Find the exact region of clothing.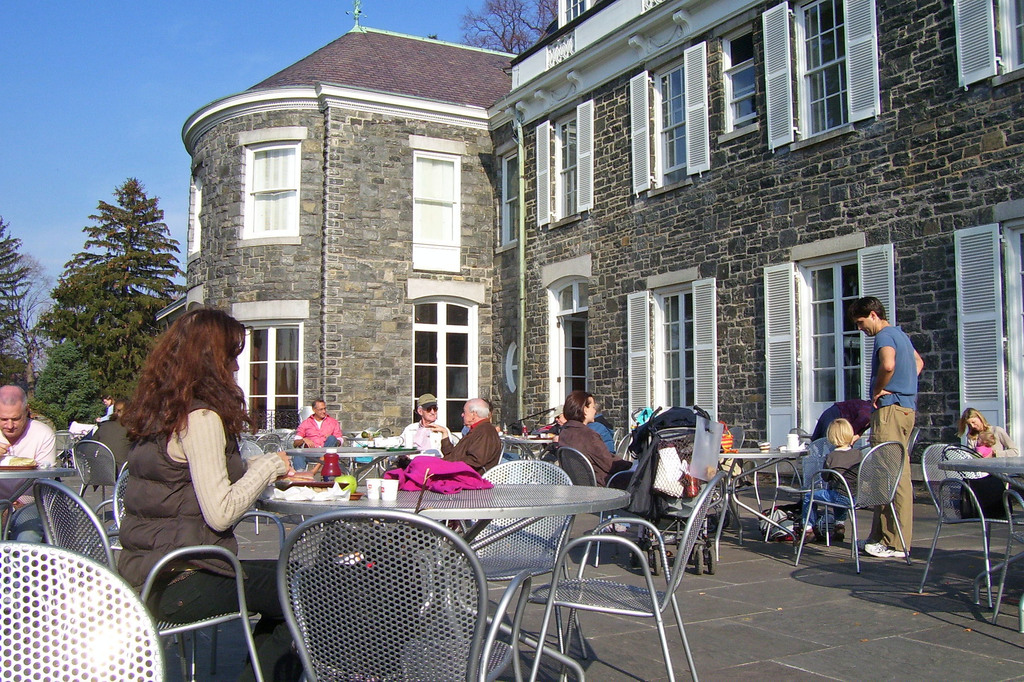
Exact region: [left=293, top=411, right=341, bottom=474].
